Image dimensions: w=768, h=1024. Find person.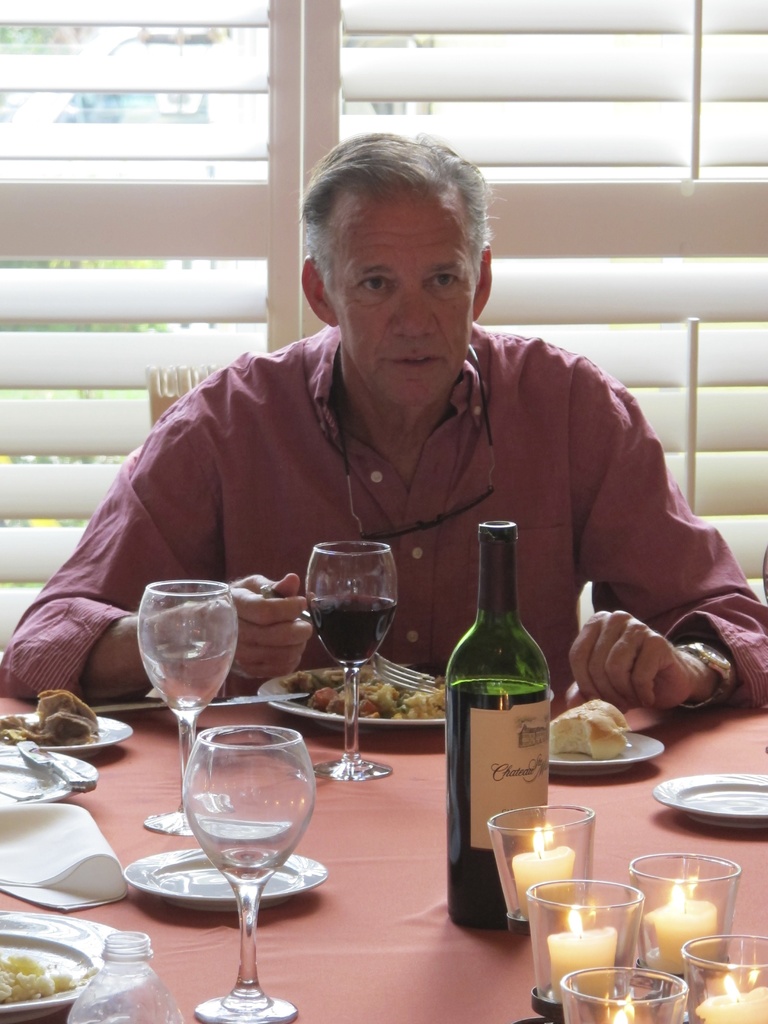
<region>0, 129, 767, 709</region>.
